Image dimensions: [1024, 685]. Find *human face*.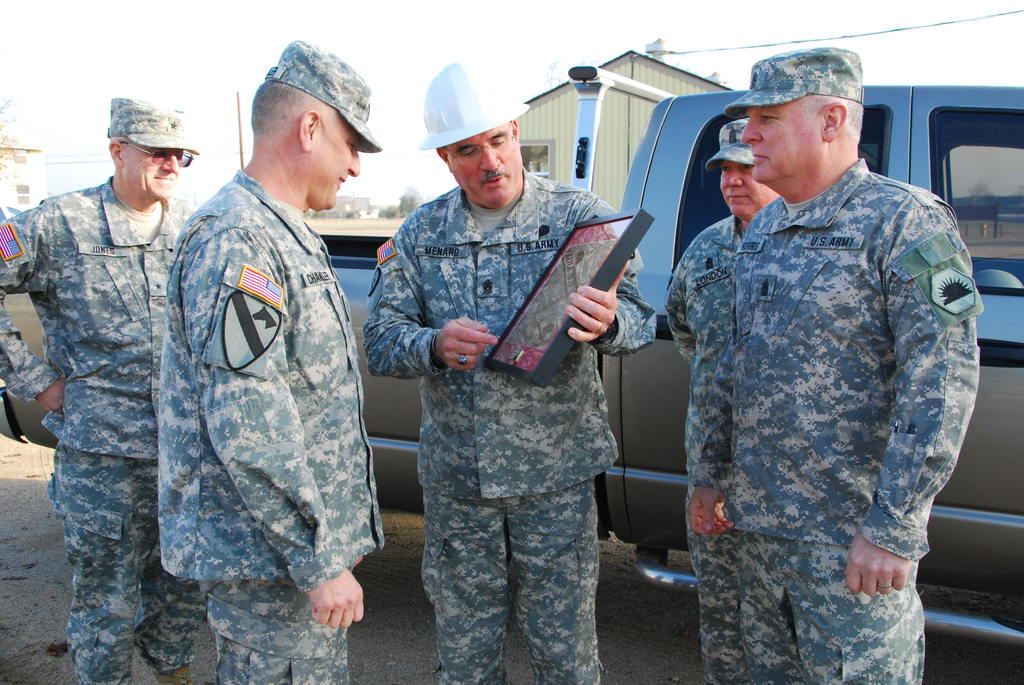
BBox(114, 143, 181, 201).
